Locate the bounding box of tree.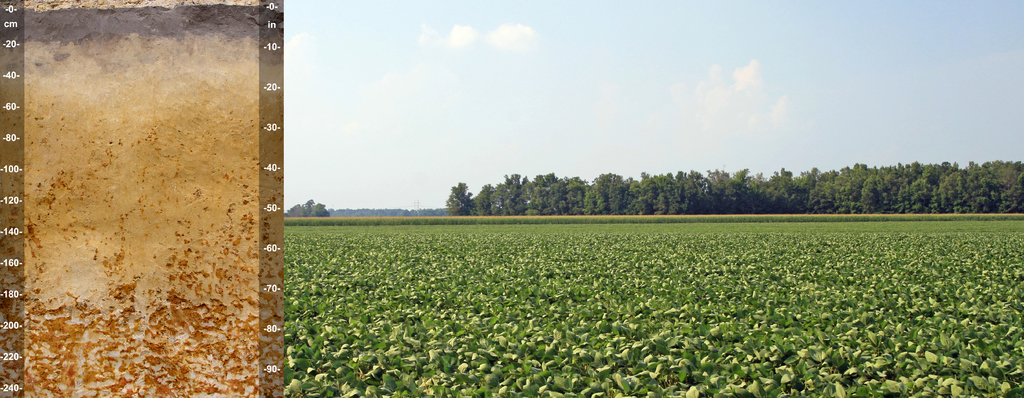
Bounding box: {"left": 291, "top": 195, "right": 332, "bottom": 220}.
